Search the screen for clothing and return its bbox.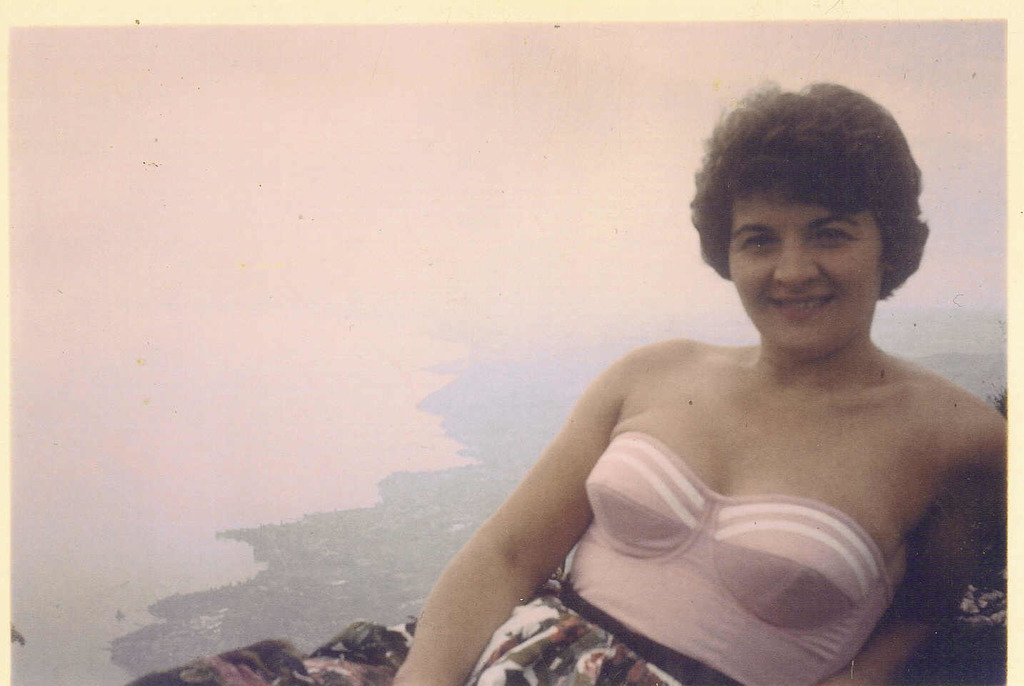
Found: [435, 435, 898, 685].
